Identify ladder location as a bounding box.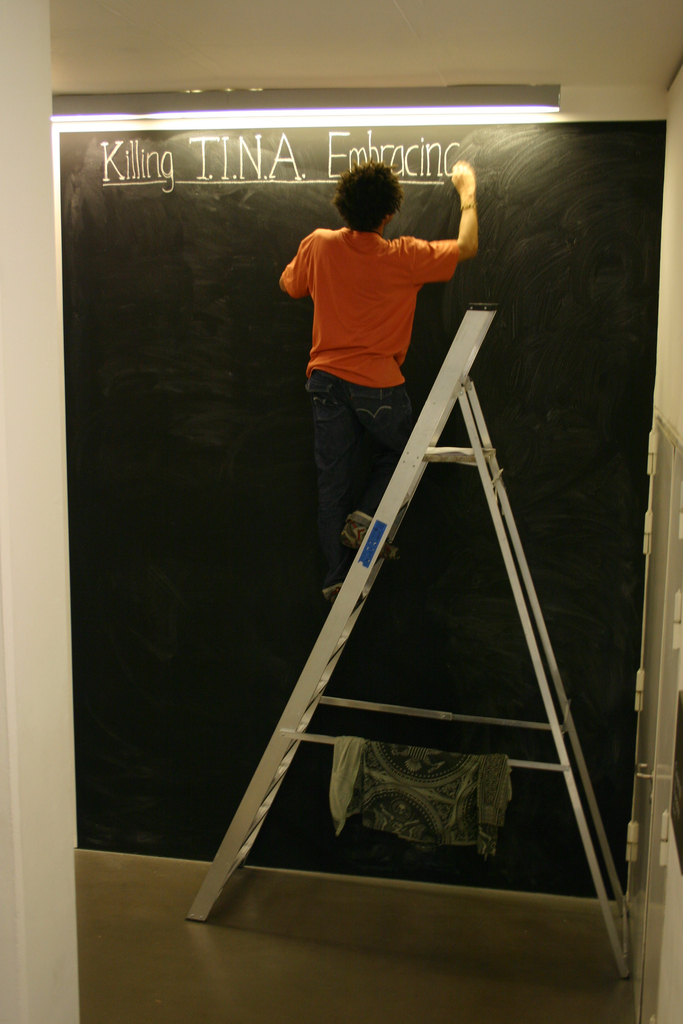
183:301:639:980.
